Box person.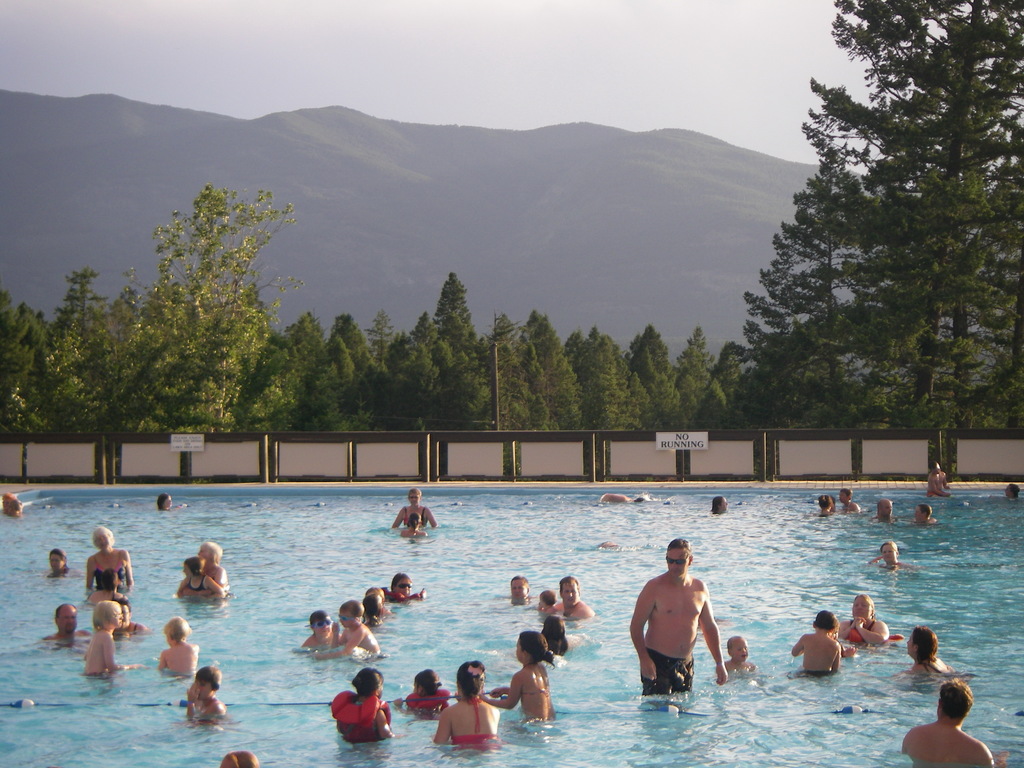
bbox=(923, 462, 953, 503).
